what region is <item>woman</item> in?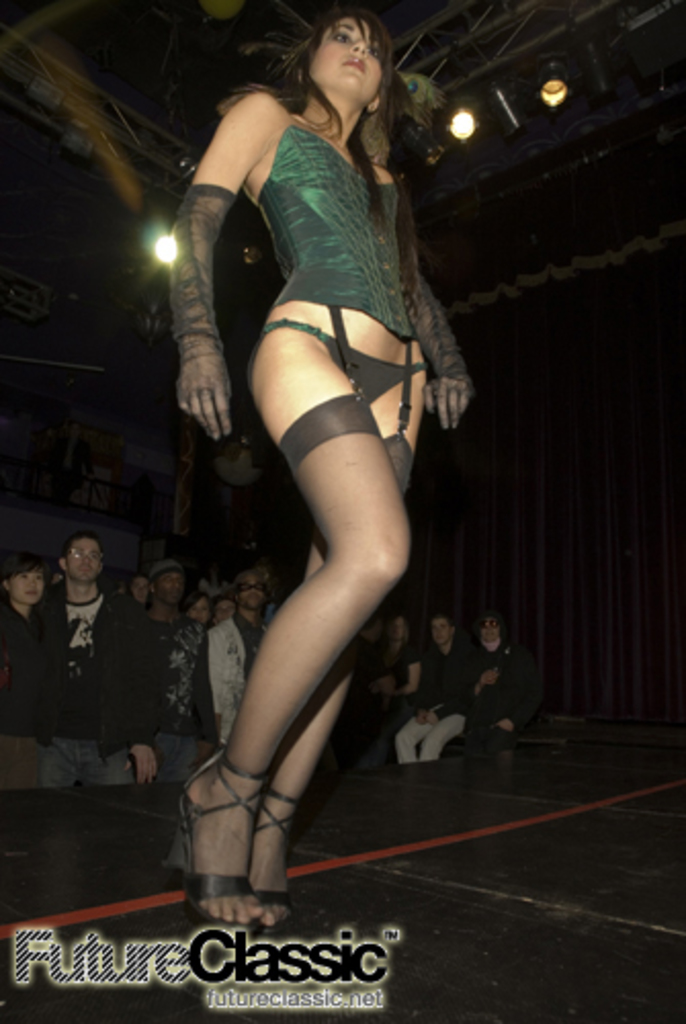
box(145, 6, 475, 889).
